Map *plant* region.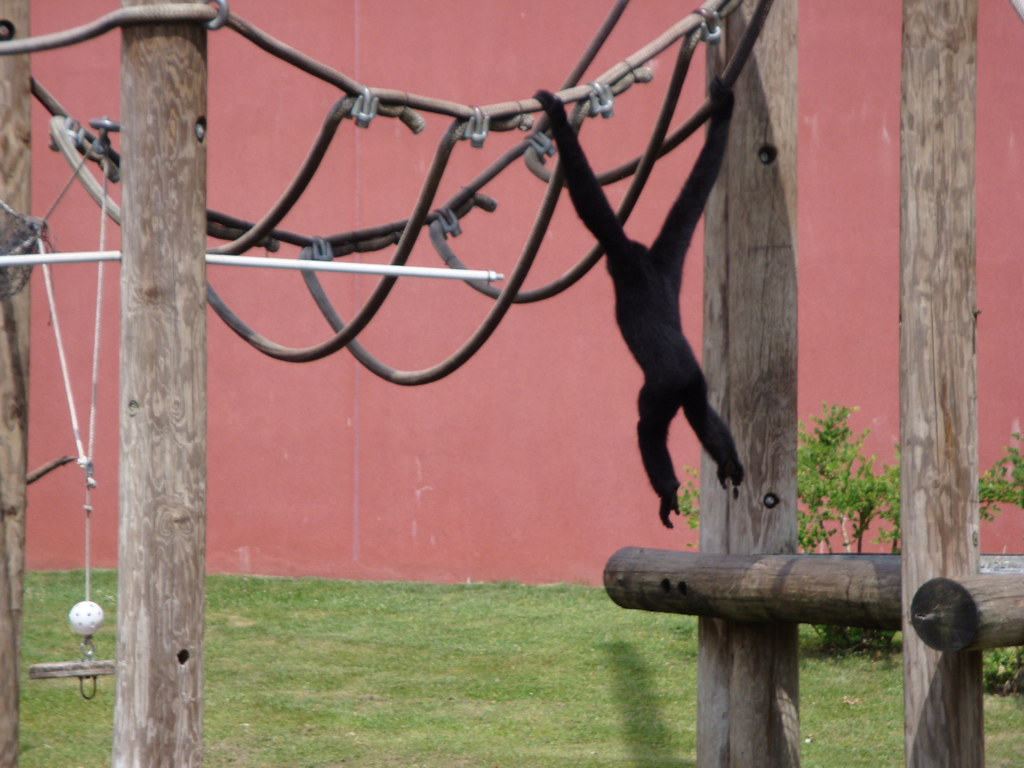
Mapped to {"x1": 981, "y1": 646, "x2": 1023, "y2": 699}.
